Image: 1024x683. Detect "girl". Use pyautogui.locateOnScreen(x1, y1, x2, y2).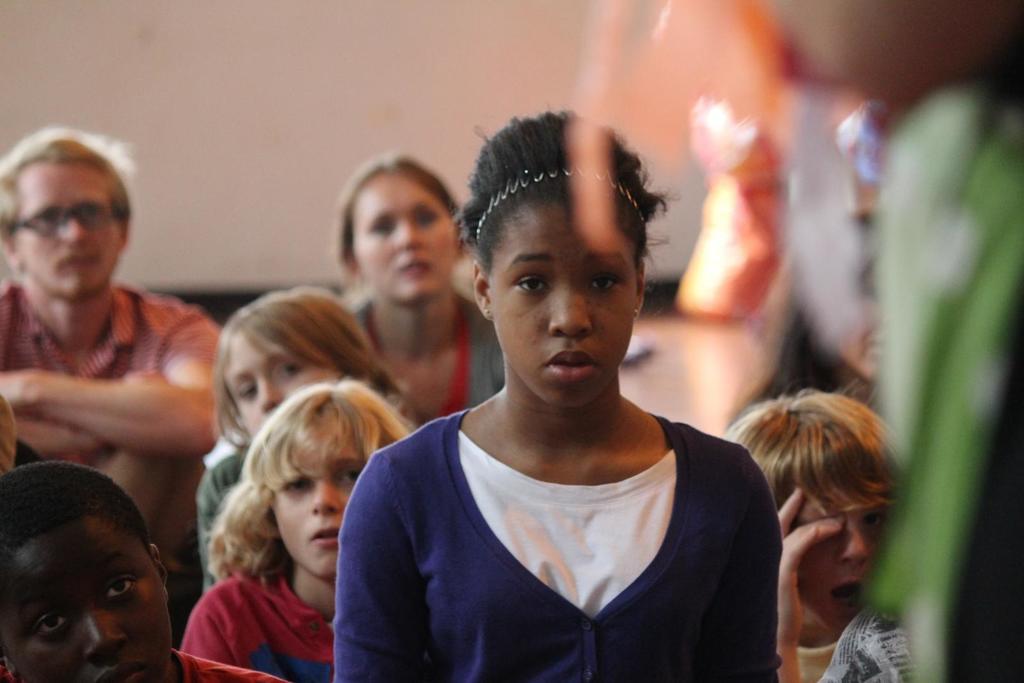
pyautogui.locateOnScreen(332, 100, 782, 682).
